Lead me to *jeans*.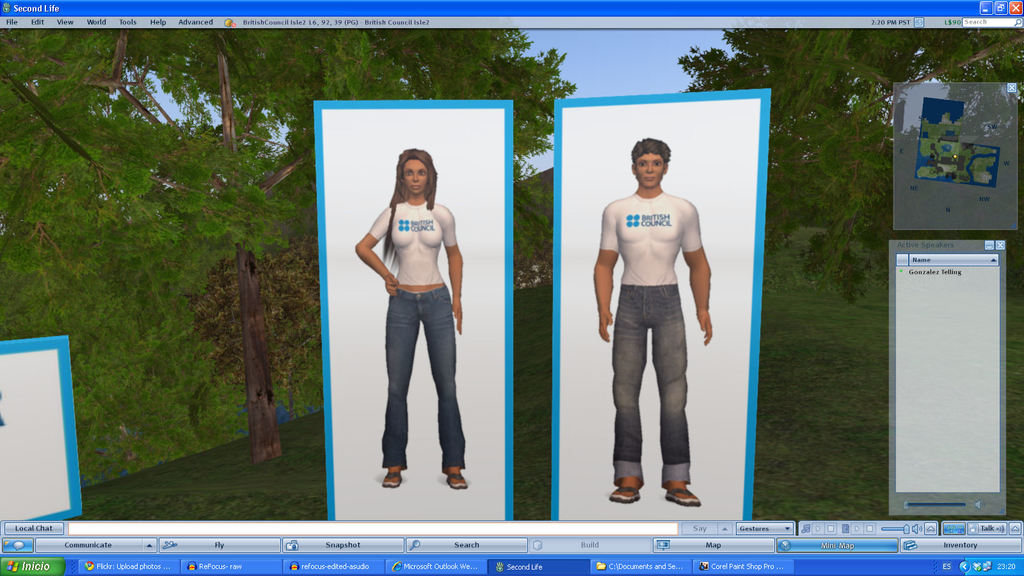
Lead to <region>616, 287, 687, 490</region>.
